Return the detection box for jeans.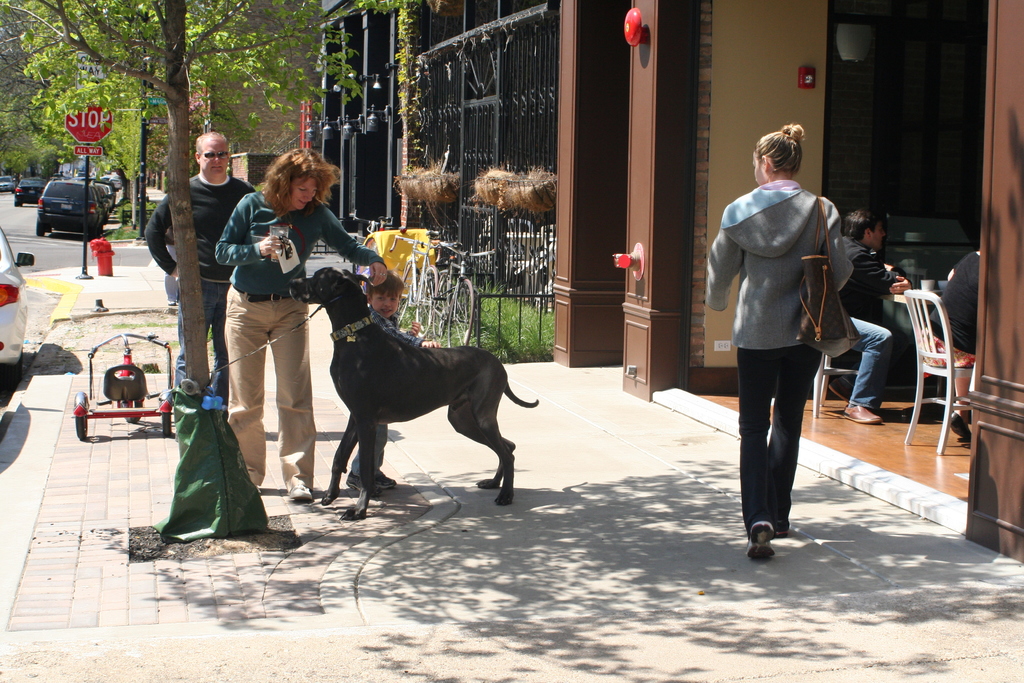
bbox(174, 277, 235, 404).
